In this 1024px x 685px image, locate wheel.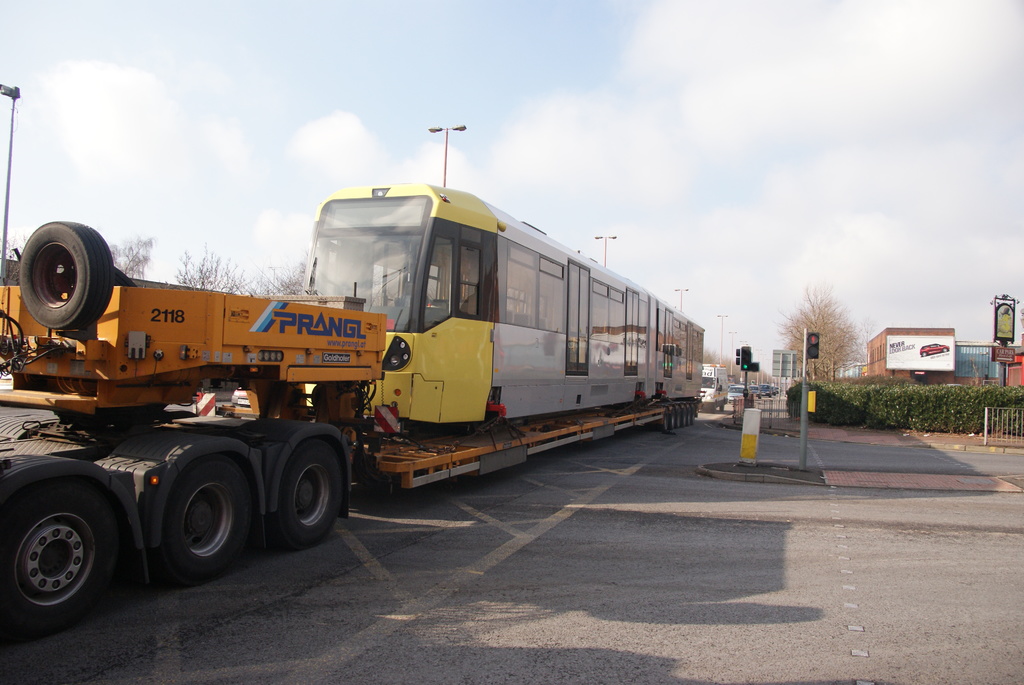
Bounding box: crop(265, 439, 342, 551).
